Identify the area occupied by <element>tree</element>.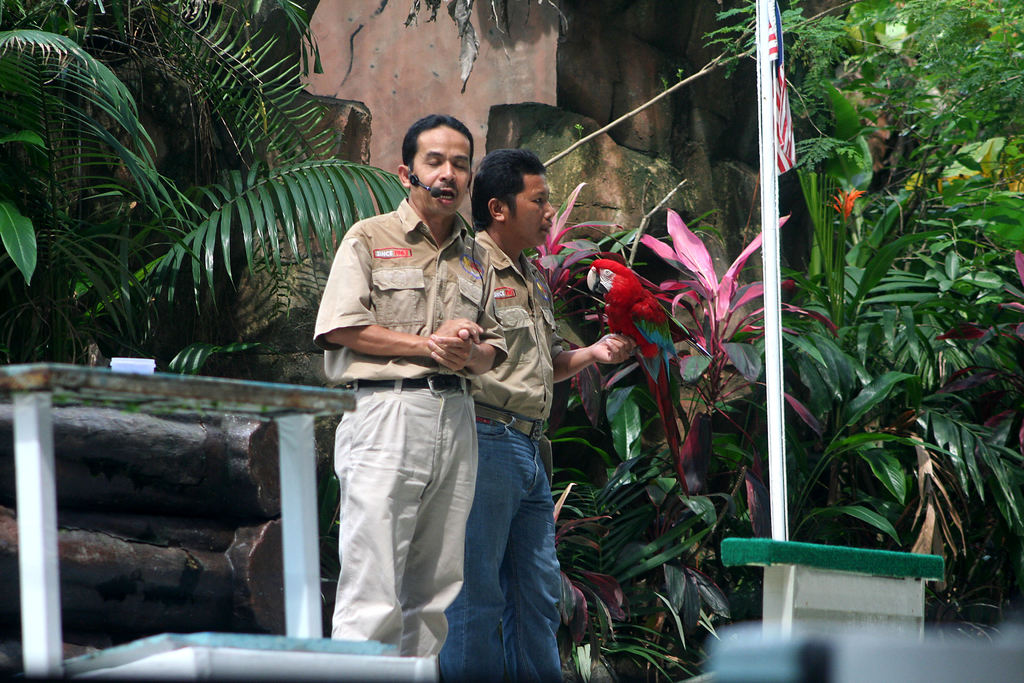
Area: [0,0,417,378].
